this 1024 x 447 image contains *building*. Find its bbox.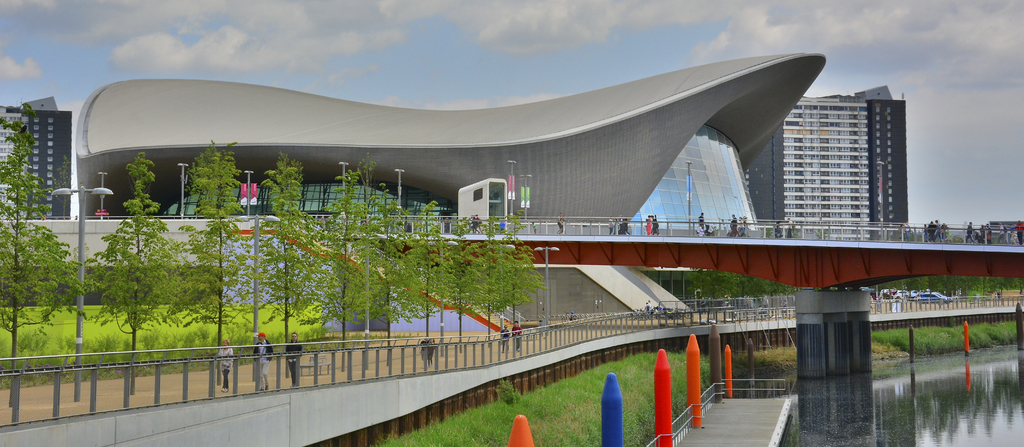
{"x1": 0, "y1": 95, "x2": 70, "y2": 218}.
